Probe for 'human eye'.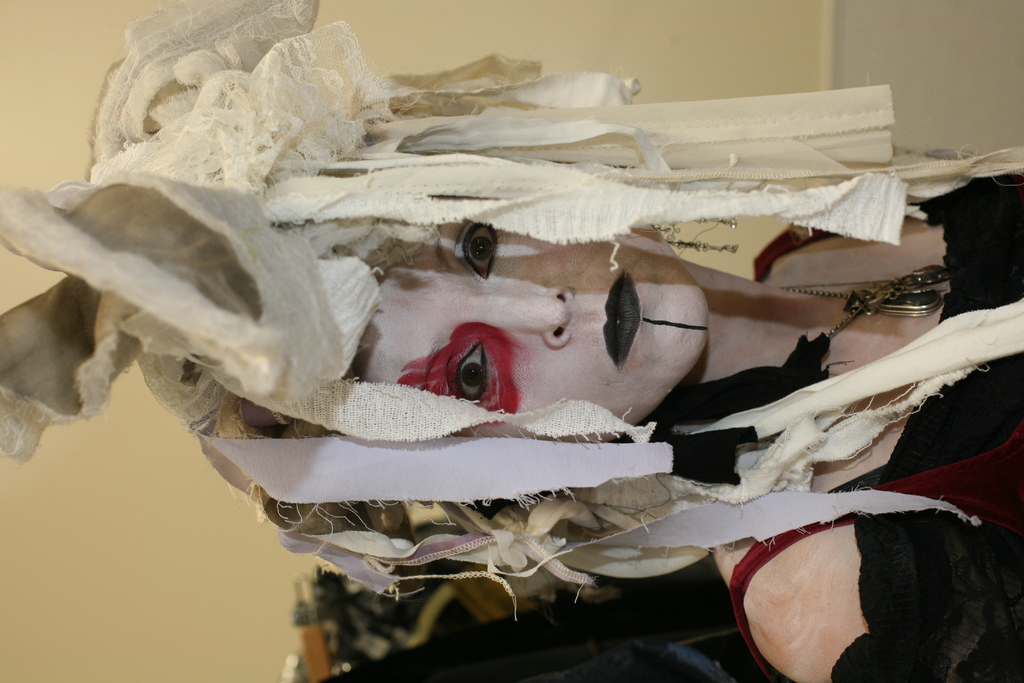
Probe result: (left=442, top=337, right=490, bottom=409).
